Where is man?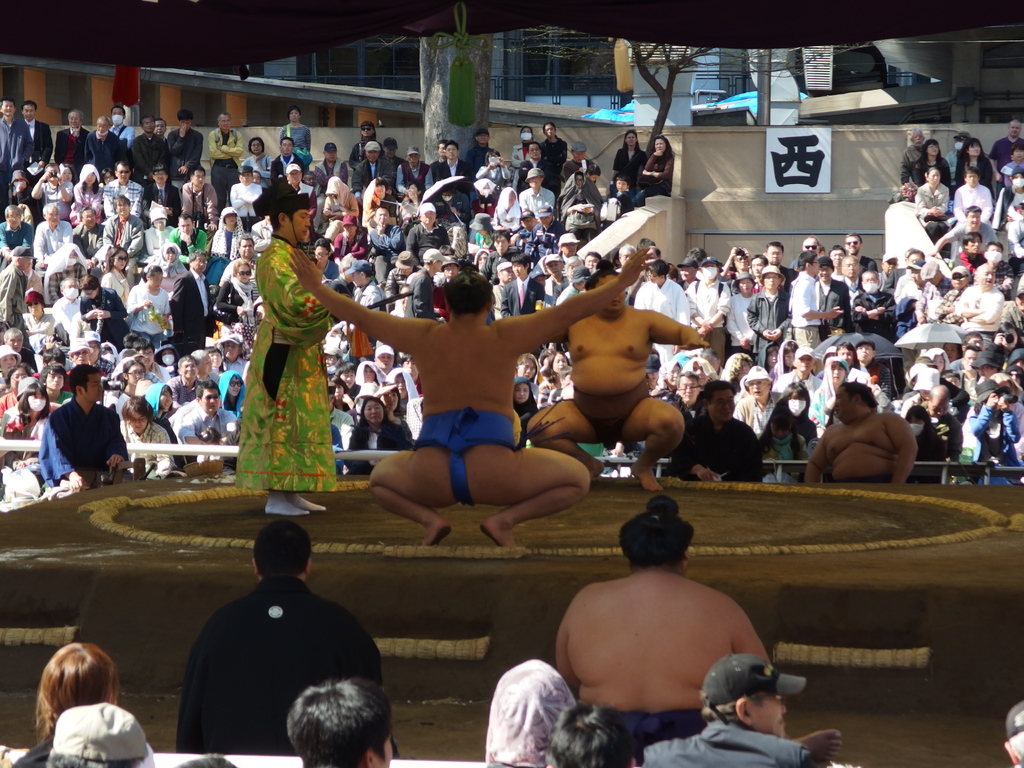
{"x1": 842, "y1": 255, "x2": 863, "y2": 309}.
